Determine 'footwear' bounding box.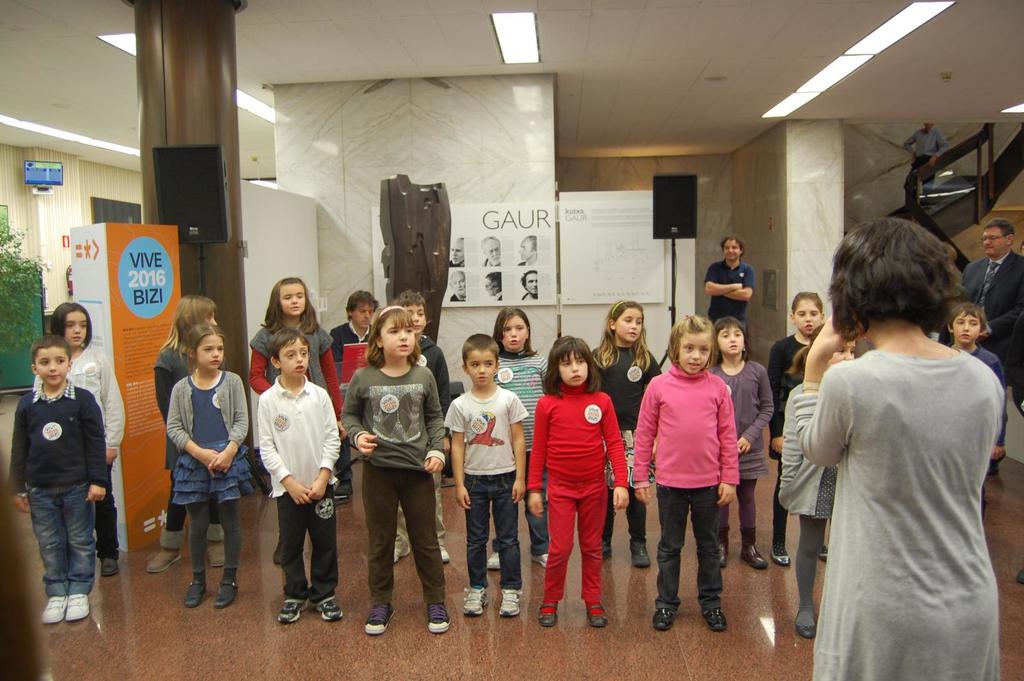
Determined: 720 529 729 568.
